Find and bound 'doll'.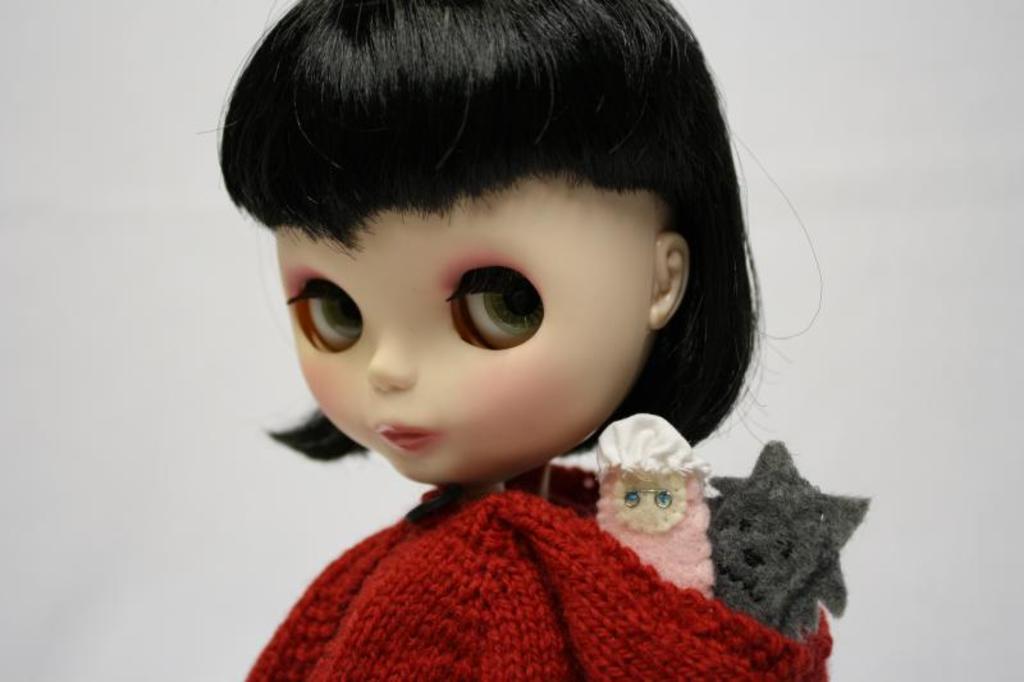
Bound: detection(110, 35, 819, 647).
